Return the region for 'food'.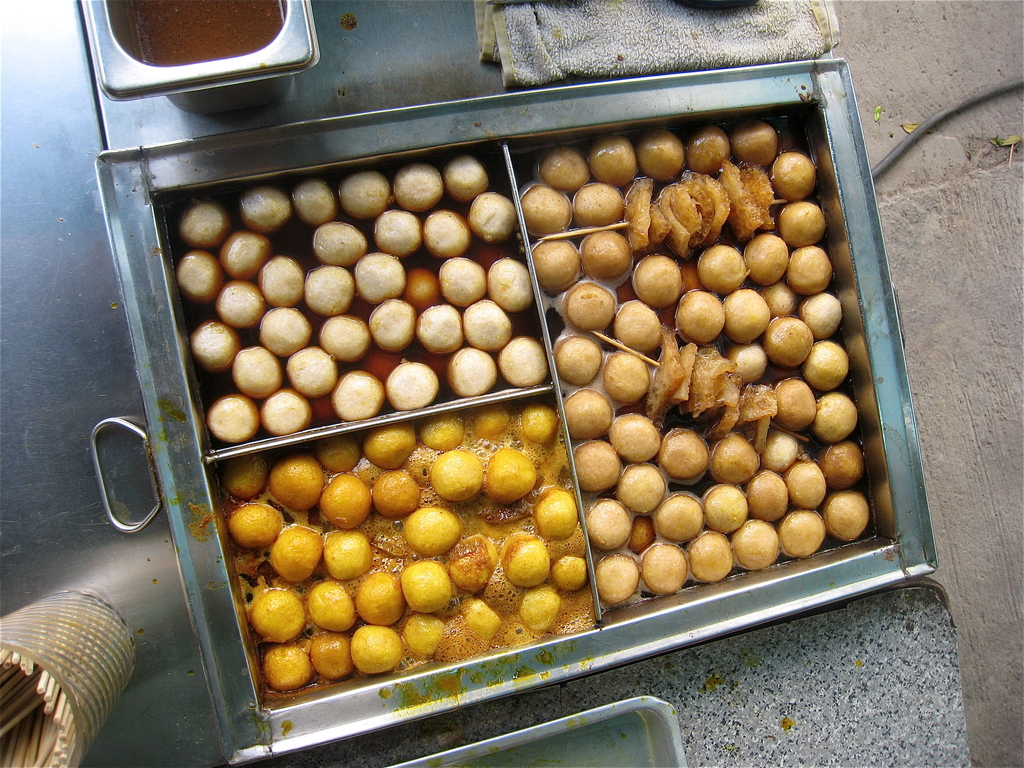
[397, 501, 461, 556].
